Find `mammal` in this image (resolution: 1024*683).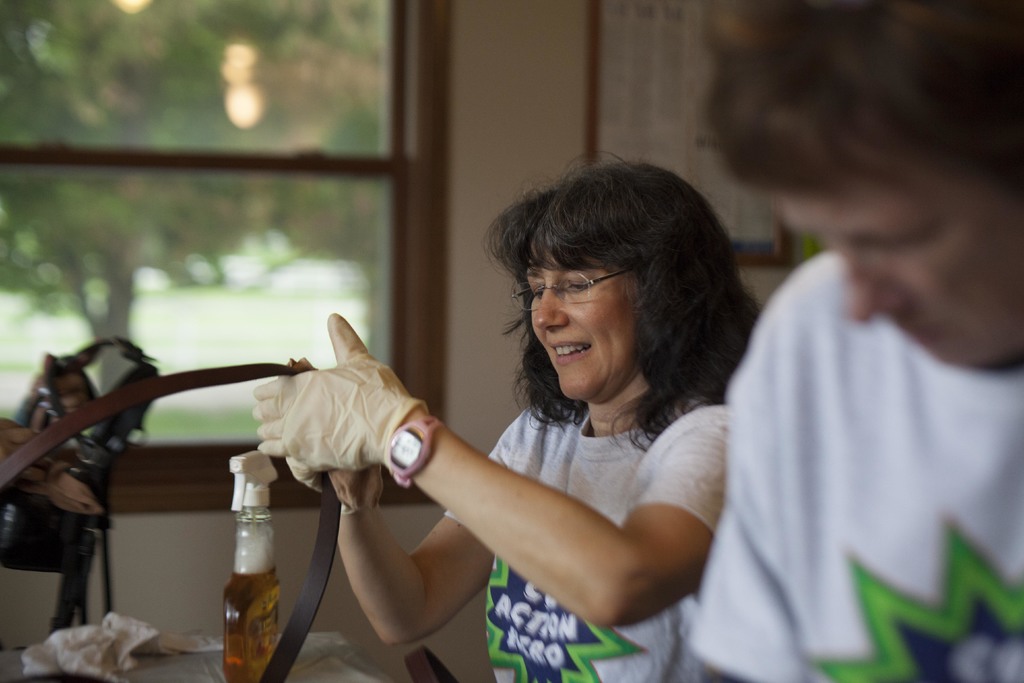
[670, 0, 1023, 682].
